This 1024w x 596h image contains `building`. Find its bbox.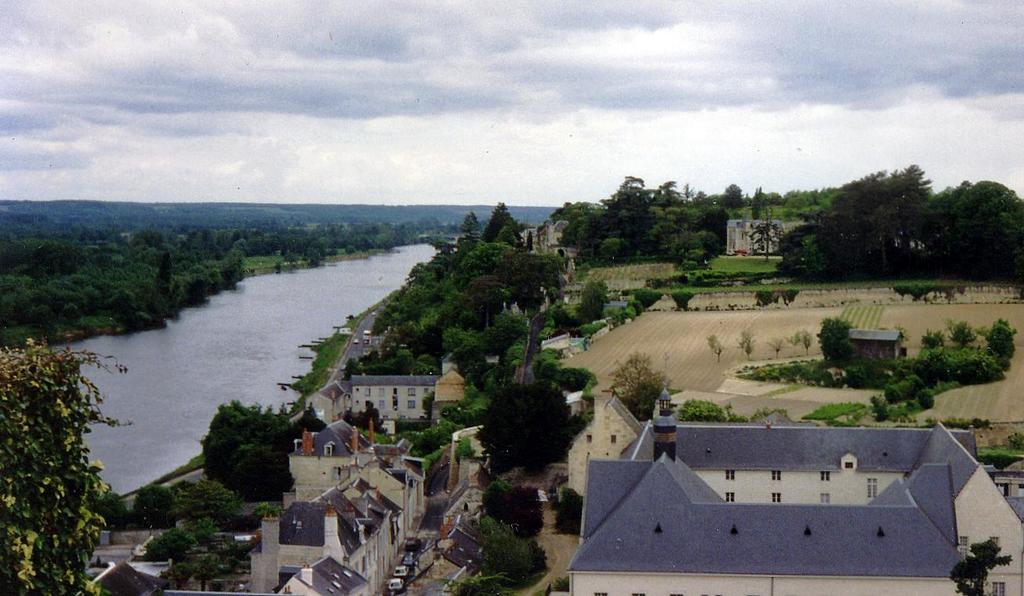
571 374 1023 595.
